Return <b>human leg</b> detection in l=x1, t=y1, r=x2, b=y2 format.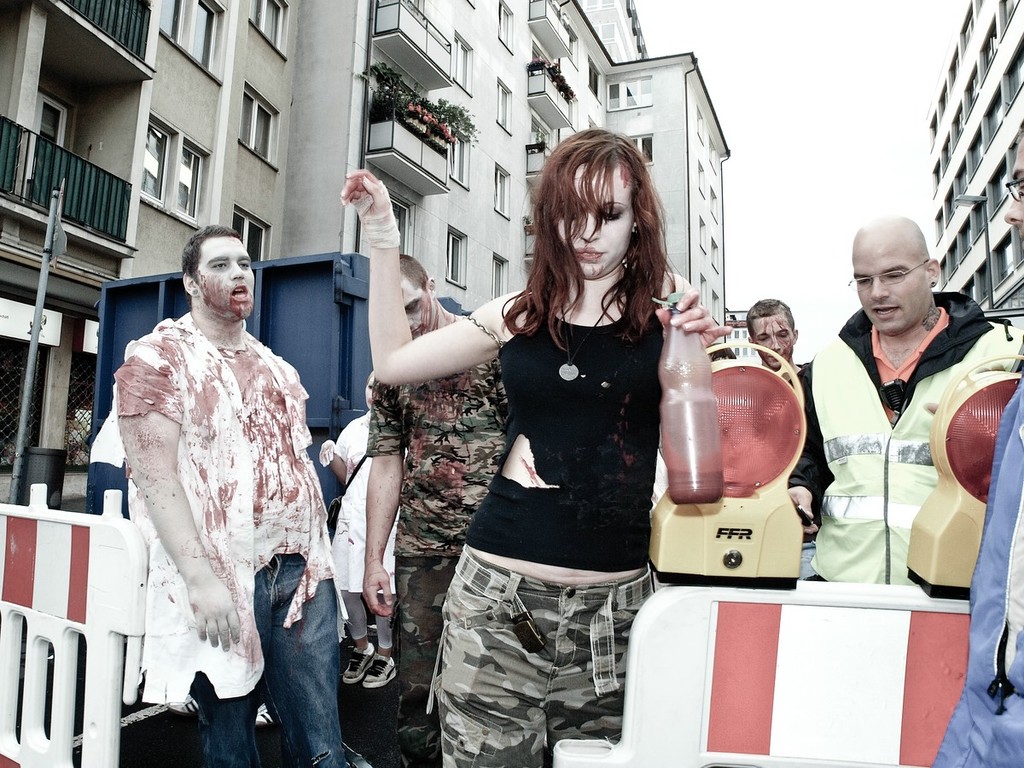
l=252, t=547, r=348, b=767.
